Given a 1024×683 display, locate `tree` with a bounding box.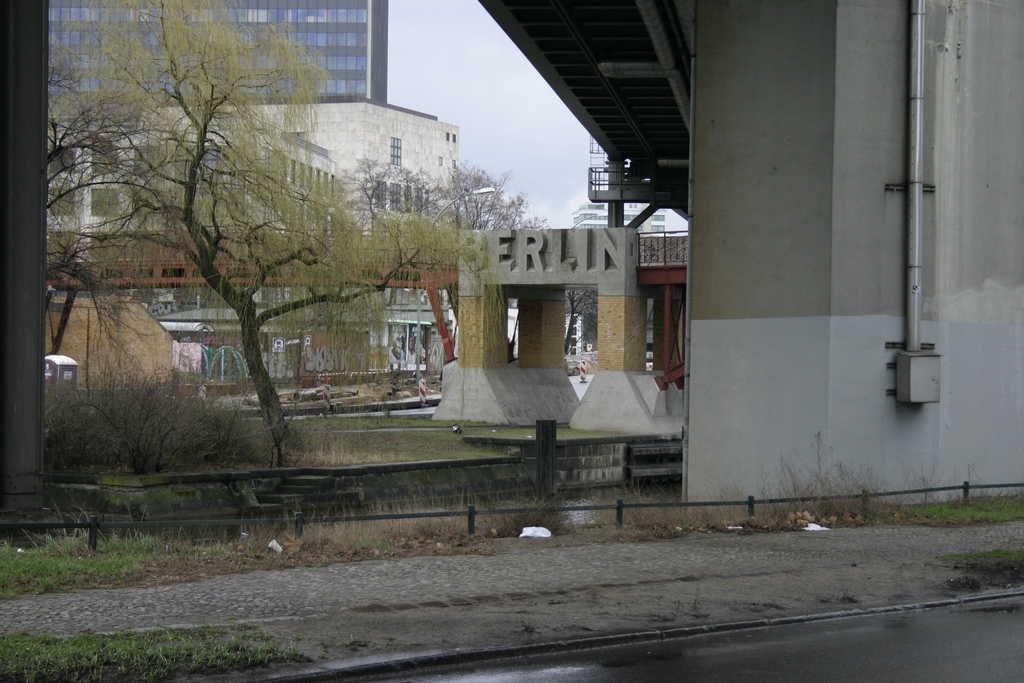
Located: {"left": 45, "top": 0, "right": 488, "bottom": 467}.
